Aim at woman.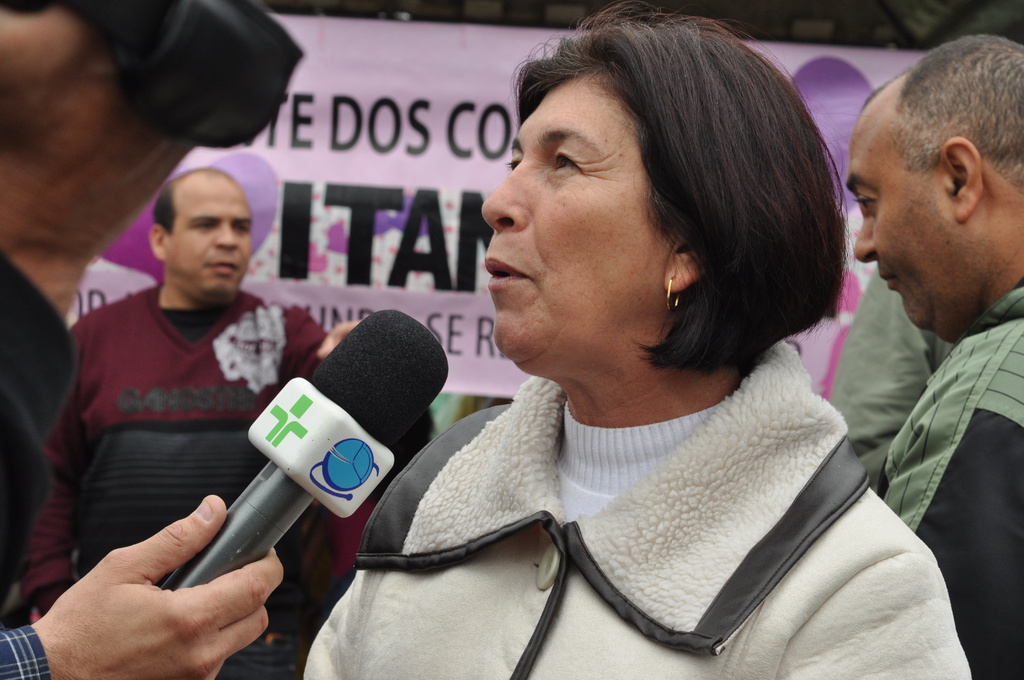
Aimed at x1=285, y1=47, x2=947, y2=669.
